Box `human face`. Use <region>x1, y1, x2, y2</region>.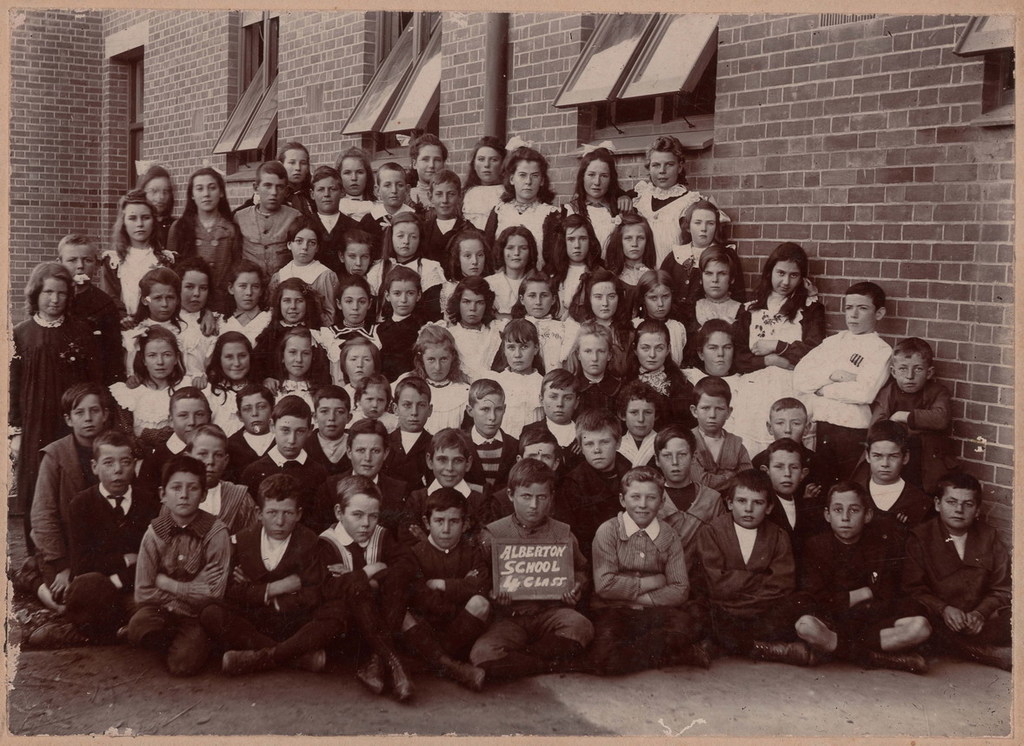
<region>704, 330, 730, 369</region>.
